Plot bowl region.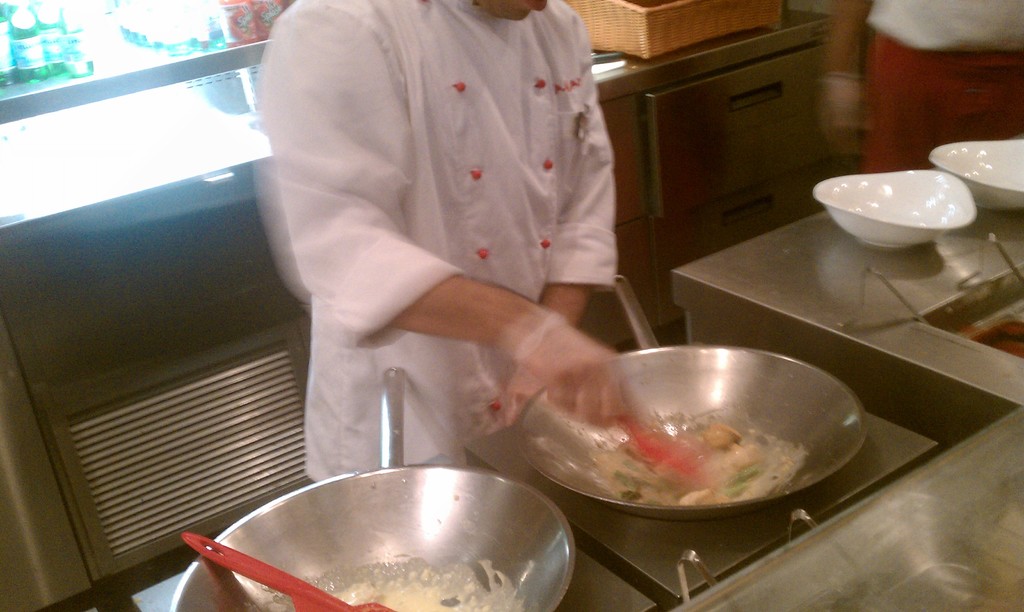
Plotted at [x1=929, y1=138, x2=1023, y2=209].
